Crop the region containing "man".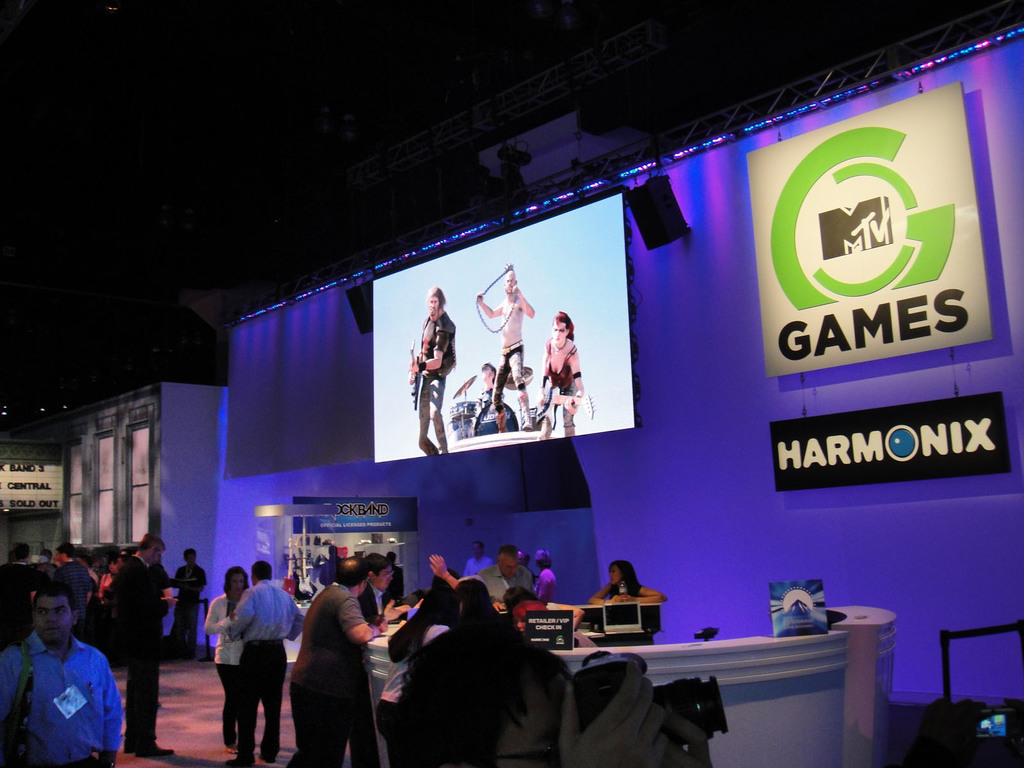
Crop region: <region>110, 537, 176, 759</region>.
